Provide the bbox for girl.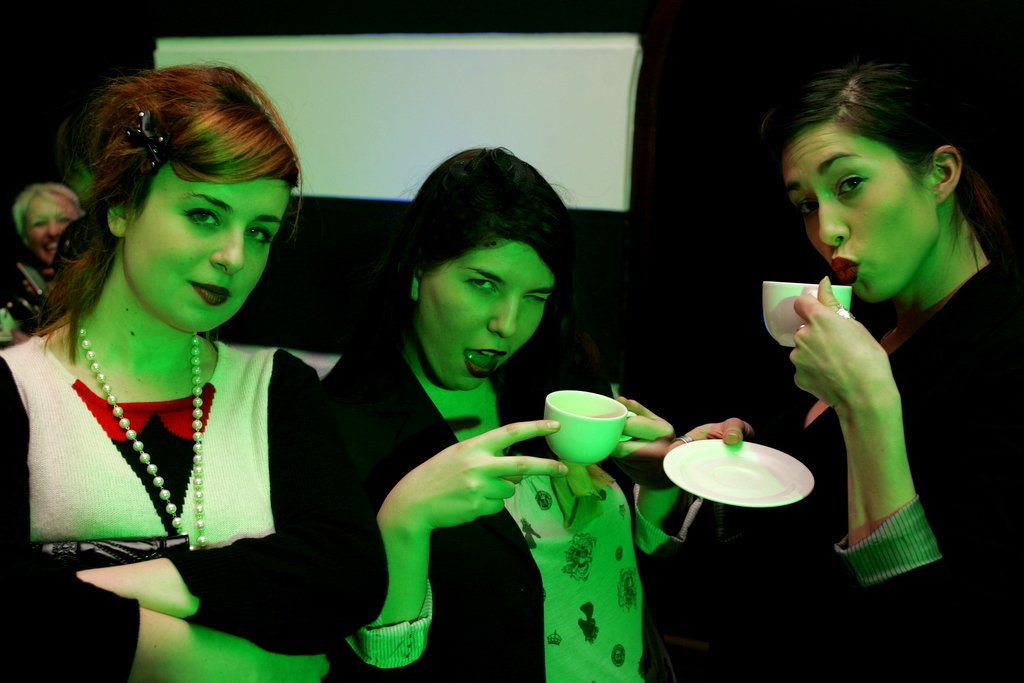
select_region(0, 58, 386, 682).
